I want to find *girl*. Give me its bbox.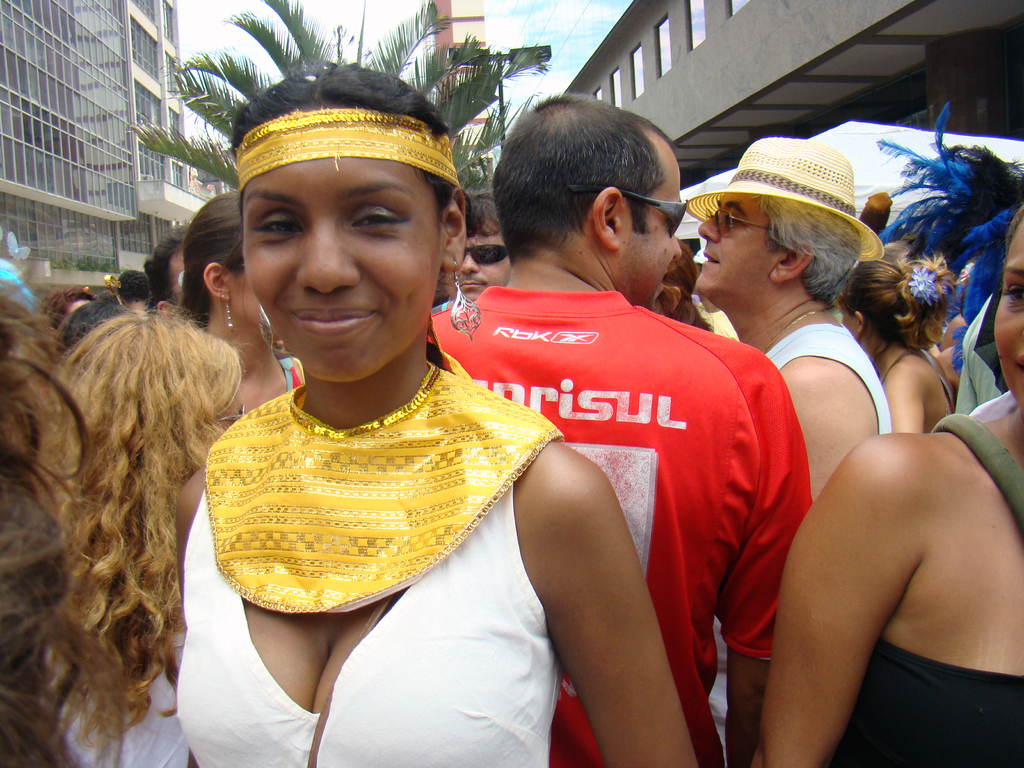
(44, 305, 244, 767).
